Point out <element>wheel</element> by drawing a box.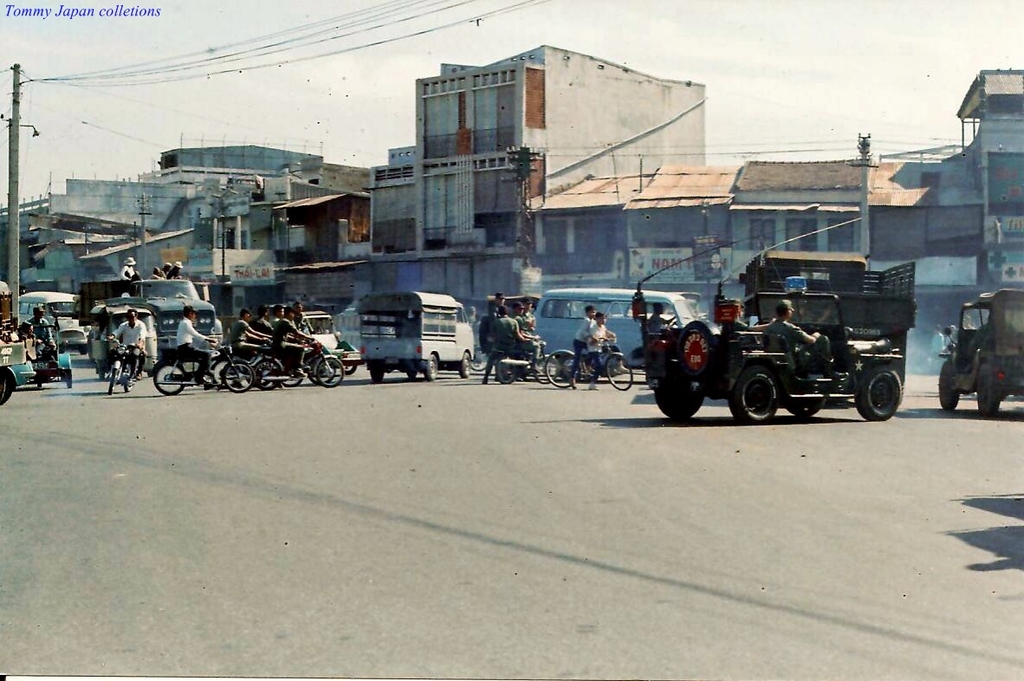
locate(855, 351, 905, 422).
